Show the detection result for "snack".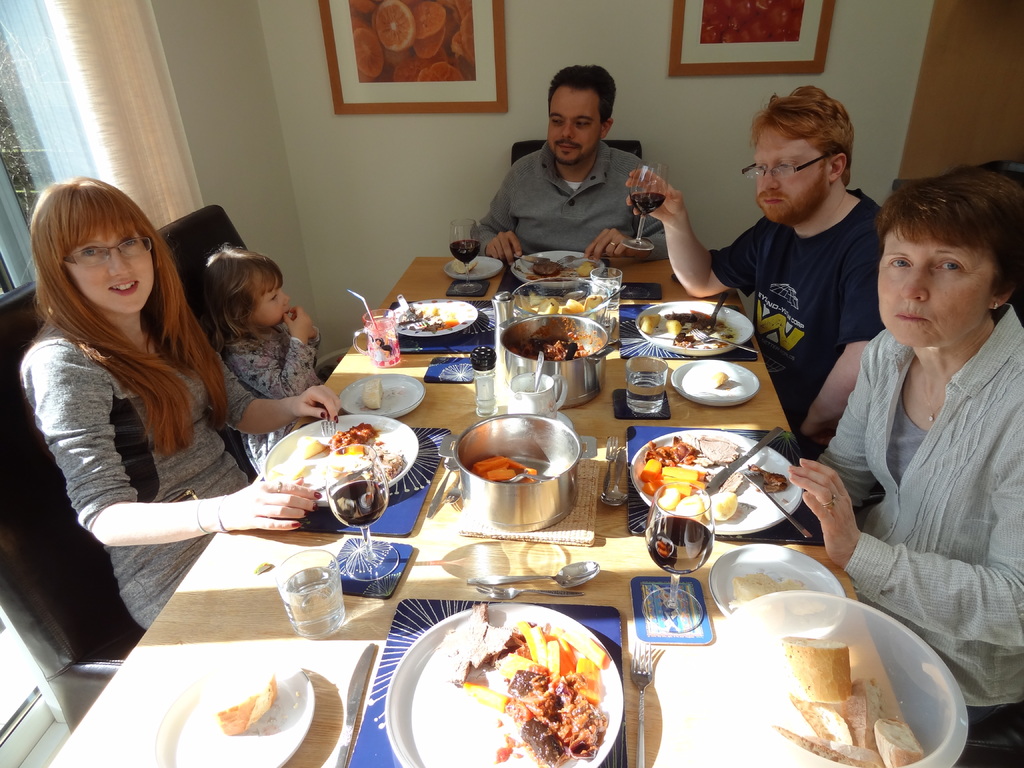
{"left": 692, "top": 434, "right": 742, "bottom": 467}.
